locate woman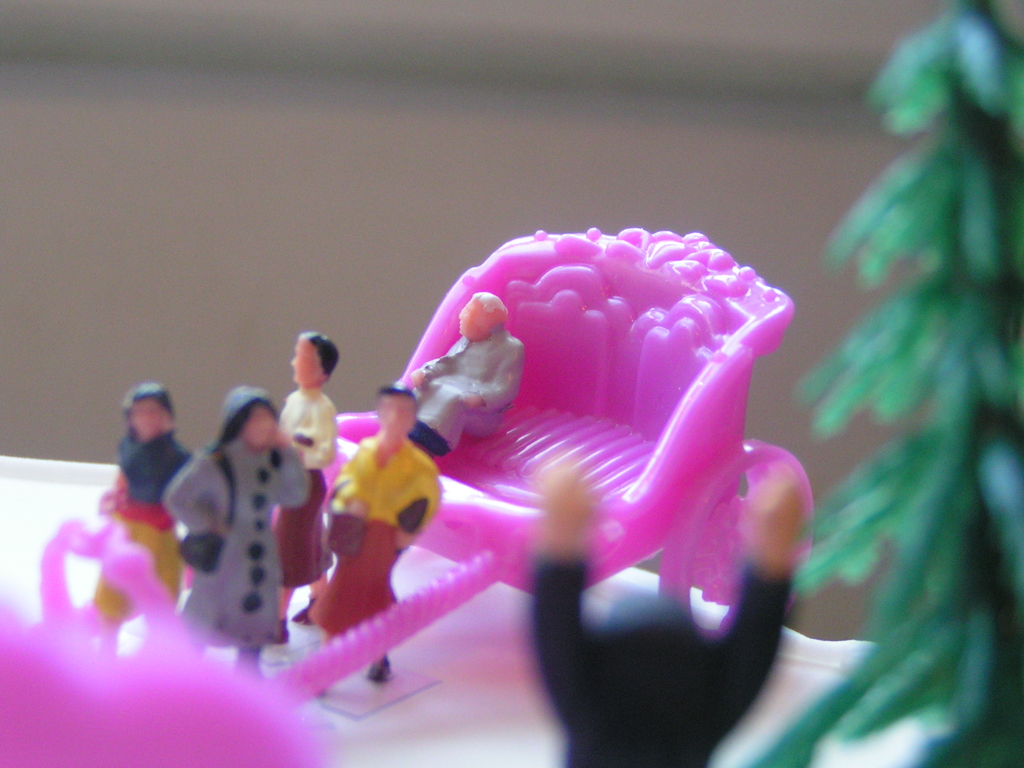
(left=293, top=379, right=442, bottom=688)
